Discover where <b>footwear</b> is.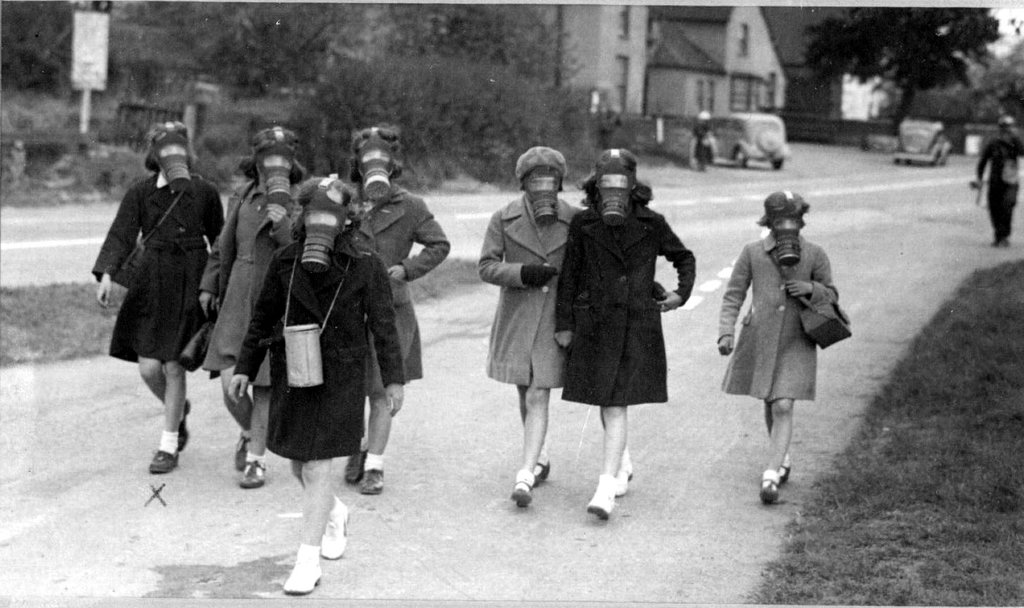
Discovered at 754/469/783/508.
